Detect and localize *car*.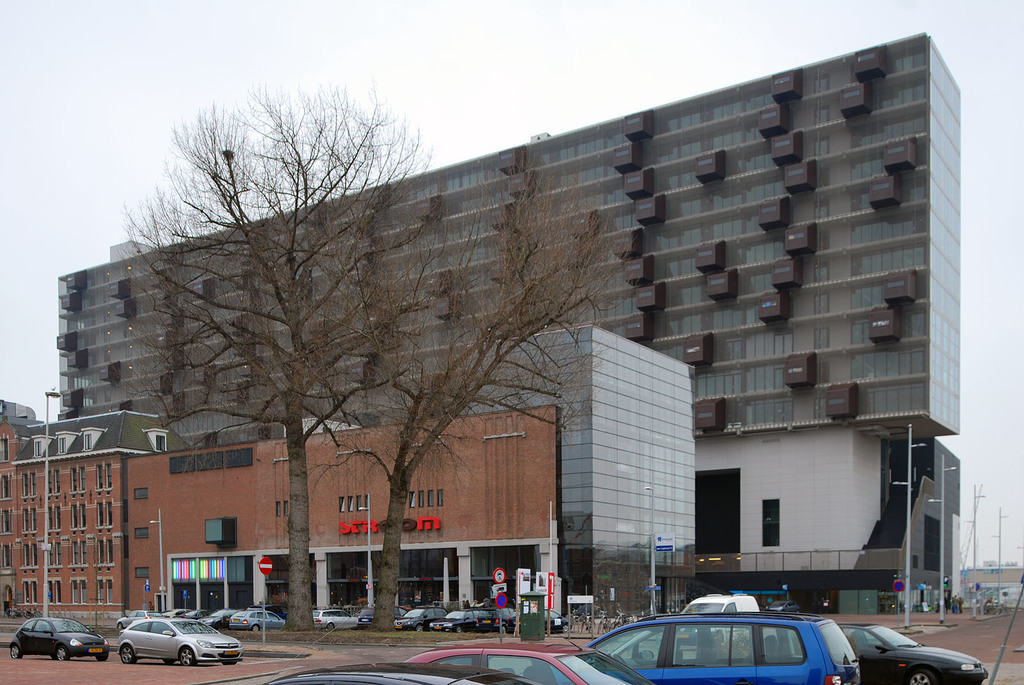
Localized at 833,617,988,684.
